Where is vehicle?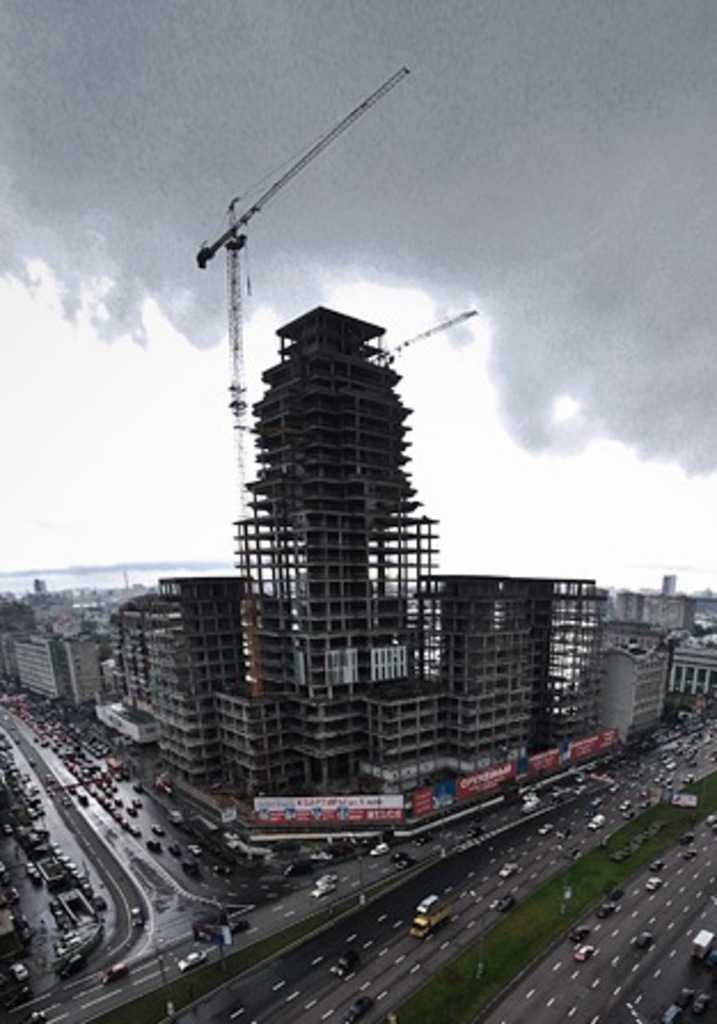
locate(176, 948, 206, 969).
